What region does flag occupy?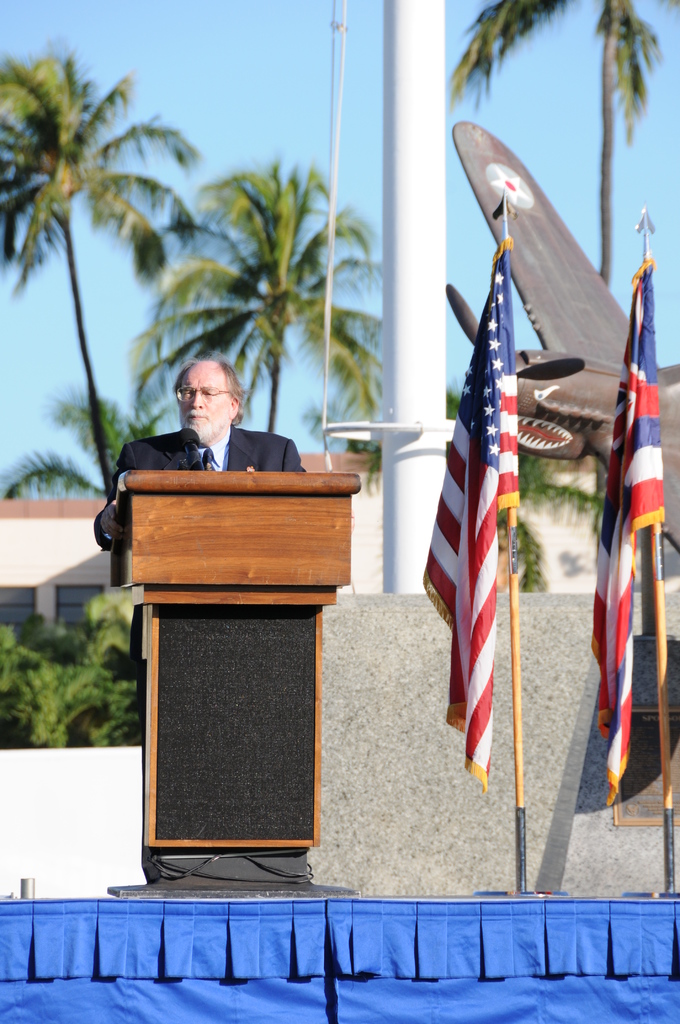
bbox=[421, 227, 541, 836].
